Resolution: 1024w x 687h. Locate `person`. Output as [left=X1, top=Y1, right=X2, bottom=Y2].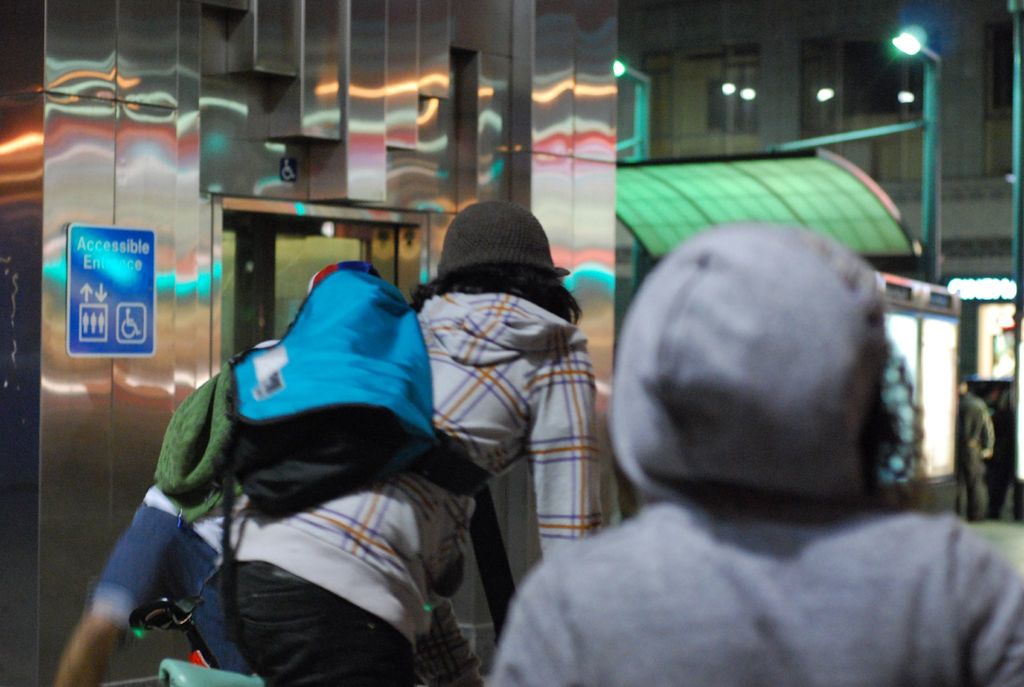
[left=484, top=213, right=1023, bottom=686].
